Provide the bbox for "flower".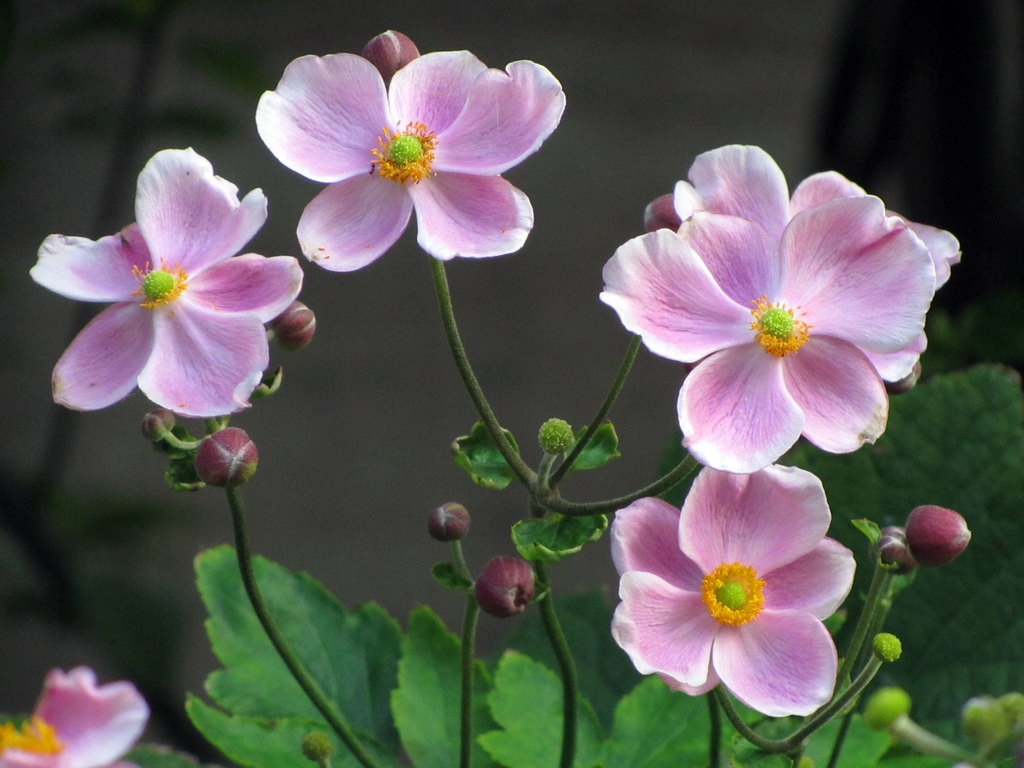
box=[596, 208, 940, 474].
